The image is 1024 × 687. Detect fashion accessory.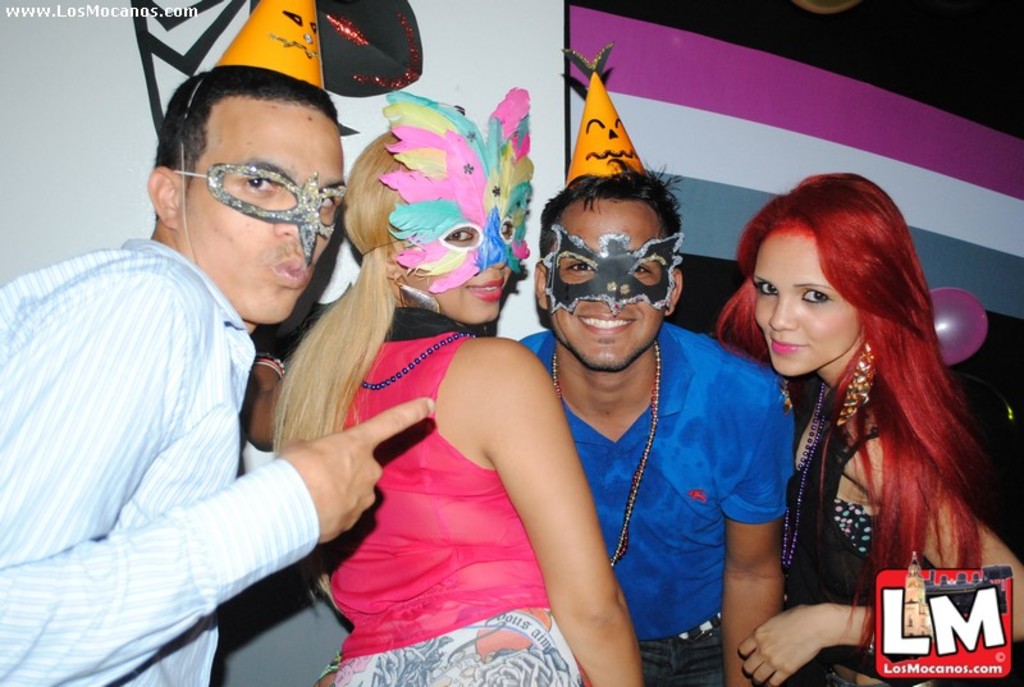
Detection: l=831, t=338, r=879, b=425.
